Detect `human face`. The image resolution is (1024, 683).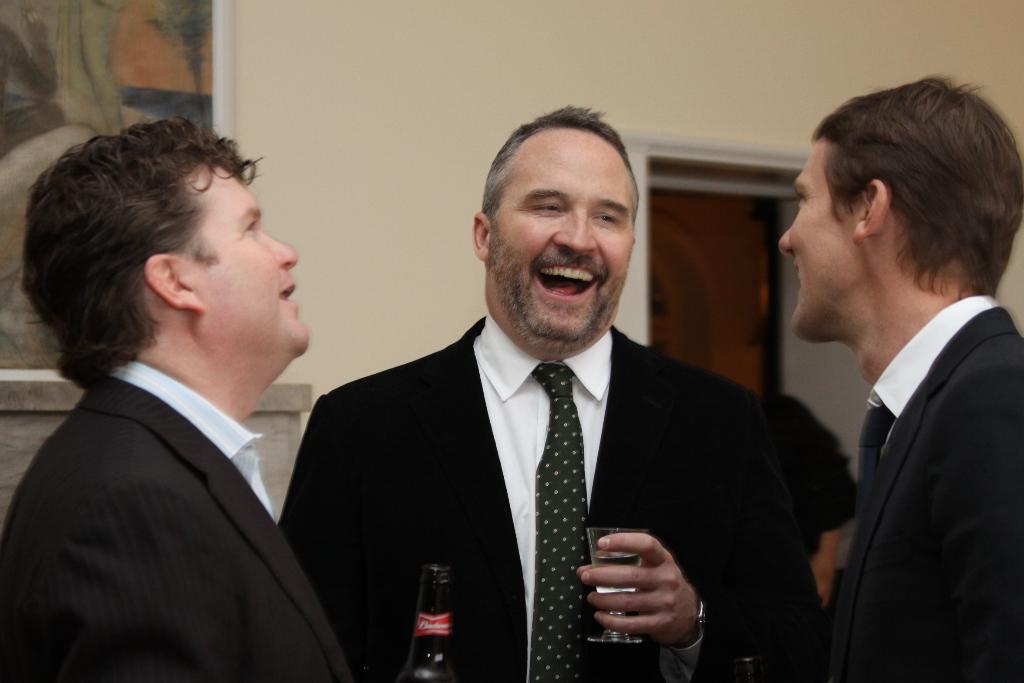
left=778, top=142, right=856, bottom=336.
